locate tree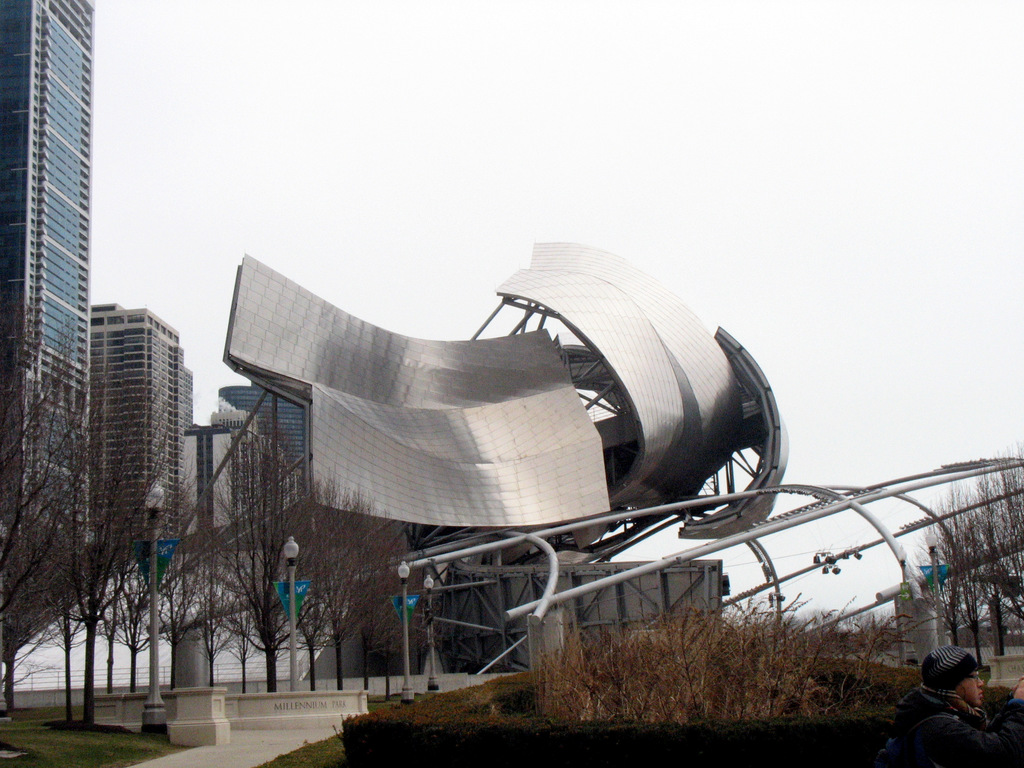
bbox=(272, 468, 428, 691)
